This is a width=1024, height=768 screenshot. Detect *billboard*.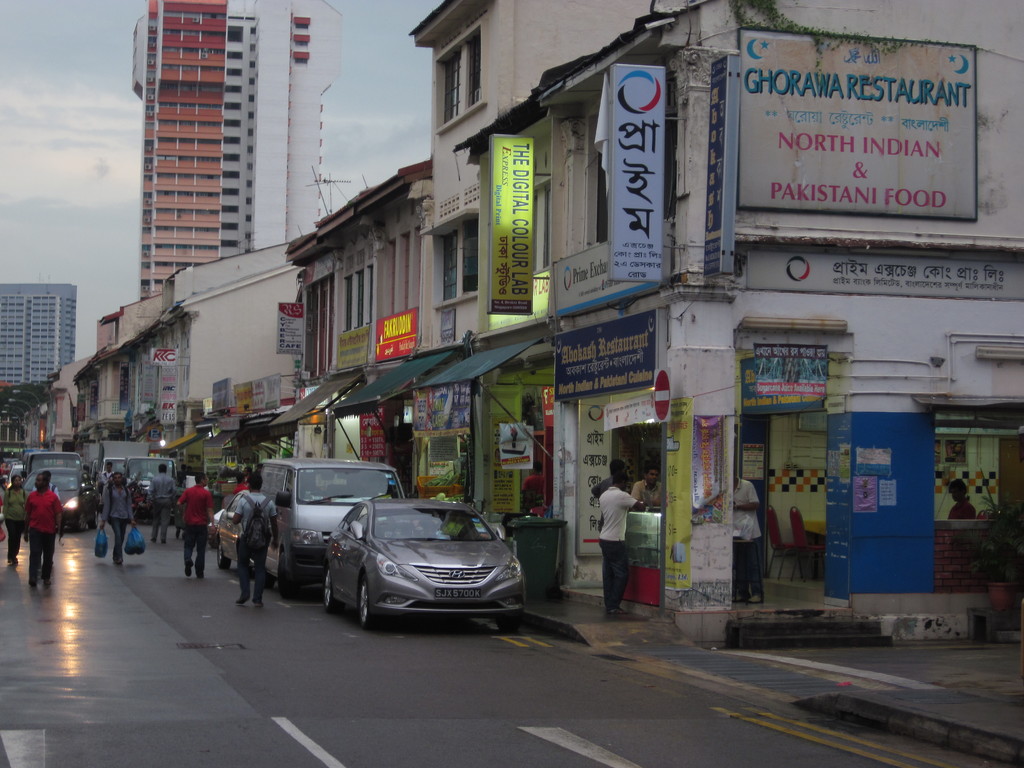
bbox=(605, 67, 673, 280).
